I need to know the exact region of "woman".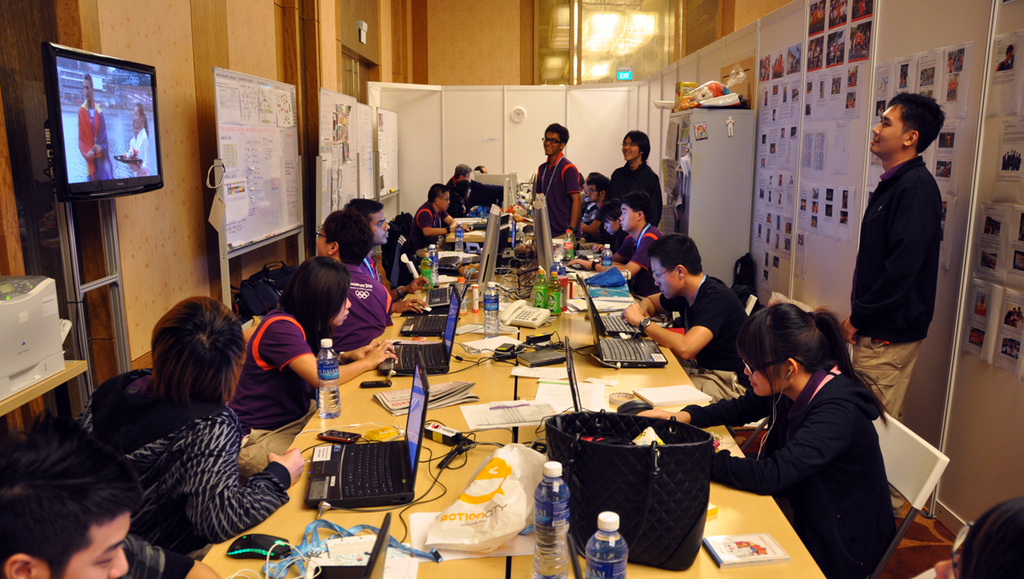
Region: detection(612, 298, 900, 578).
